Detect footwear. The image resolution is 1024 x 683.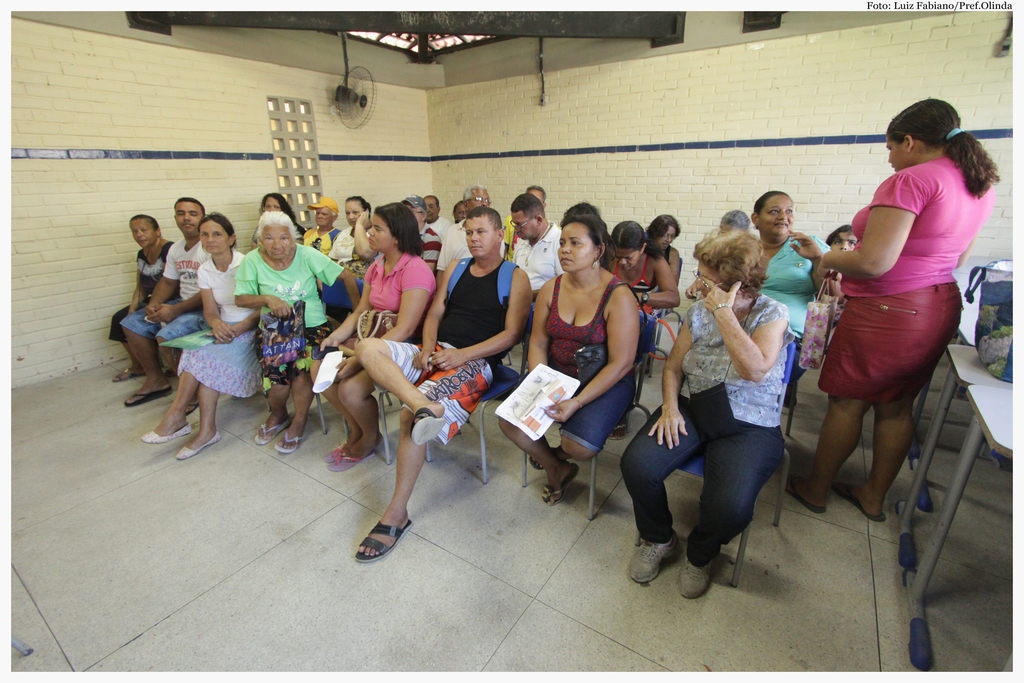
[520,434,561,456].
